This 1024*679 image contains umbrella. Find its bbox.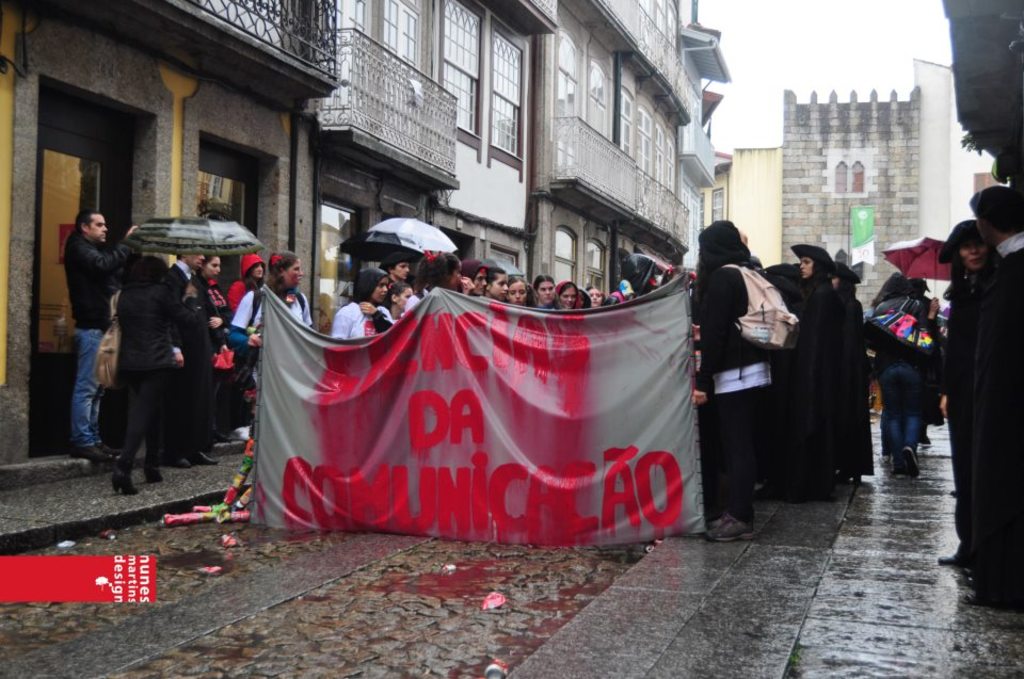
879,240,959,298.
